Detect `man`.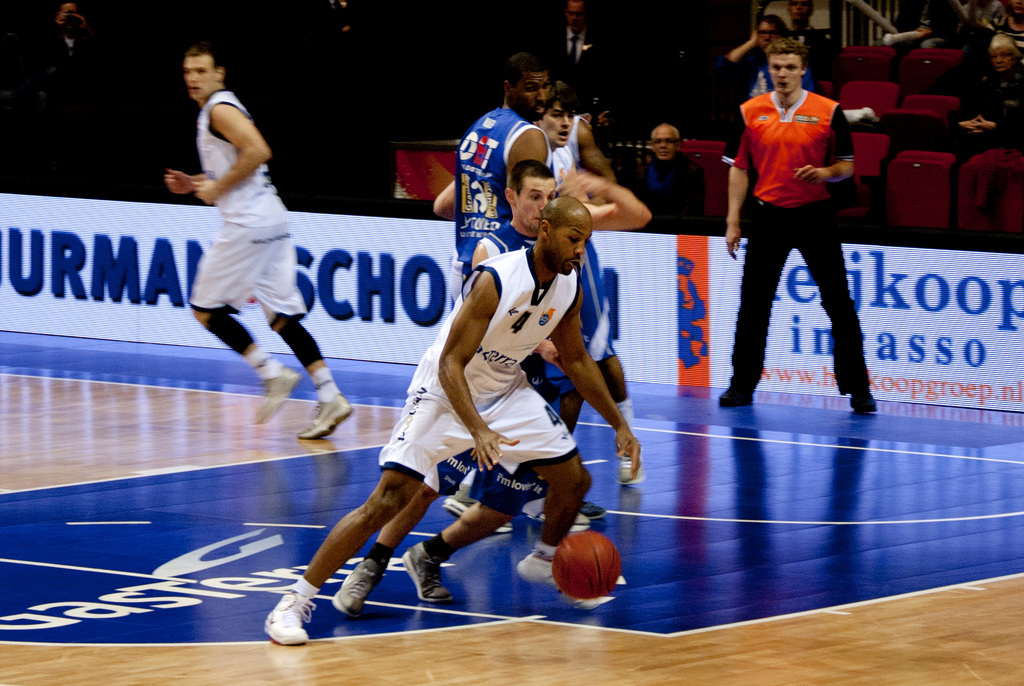
Detected at x1=36 y1=0 x2=99 y2=112.
